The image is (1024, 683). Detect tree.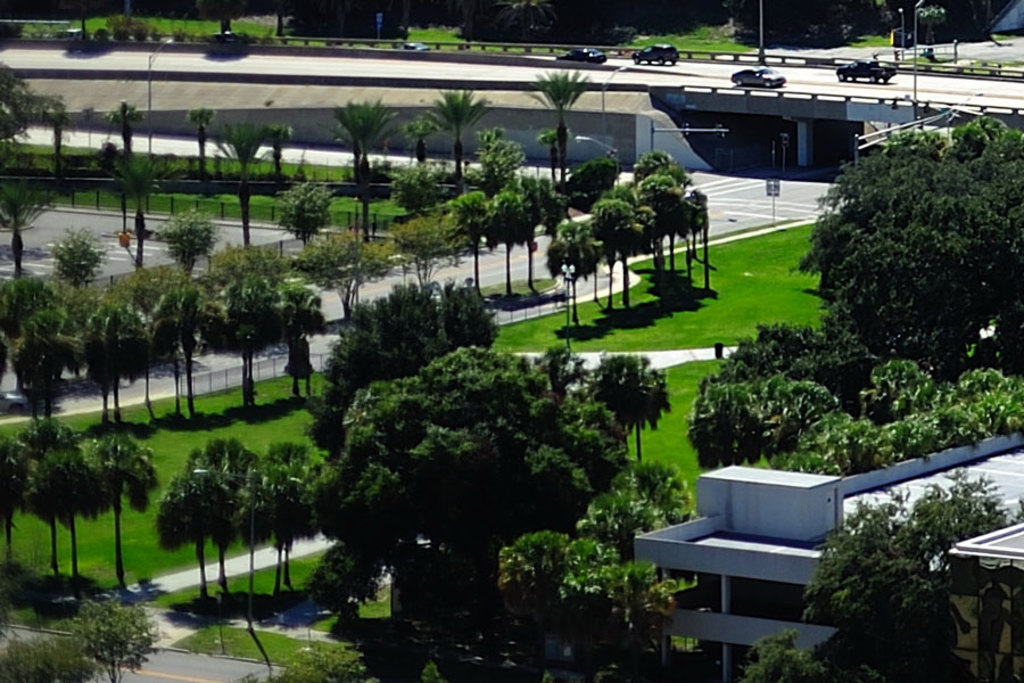
Detection: pyautogui.locateOnScreen(182, 439, 262, 633).
